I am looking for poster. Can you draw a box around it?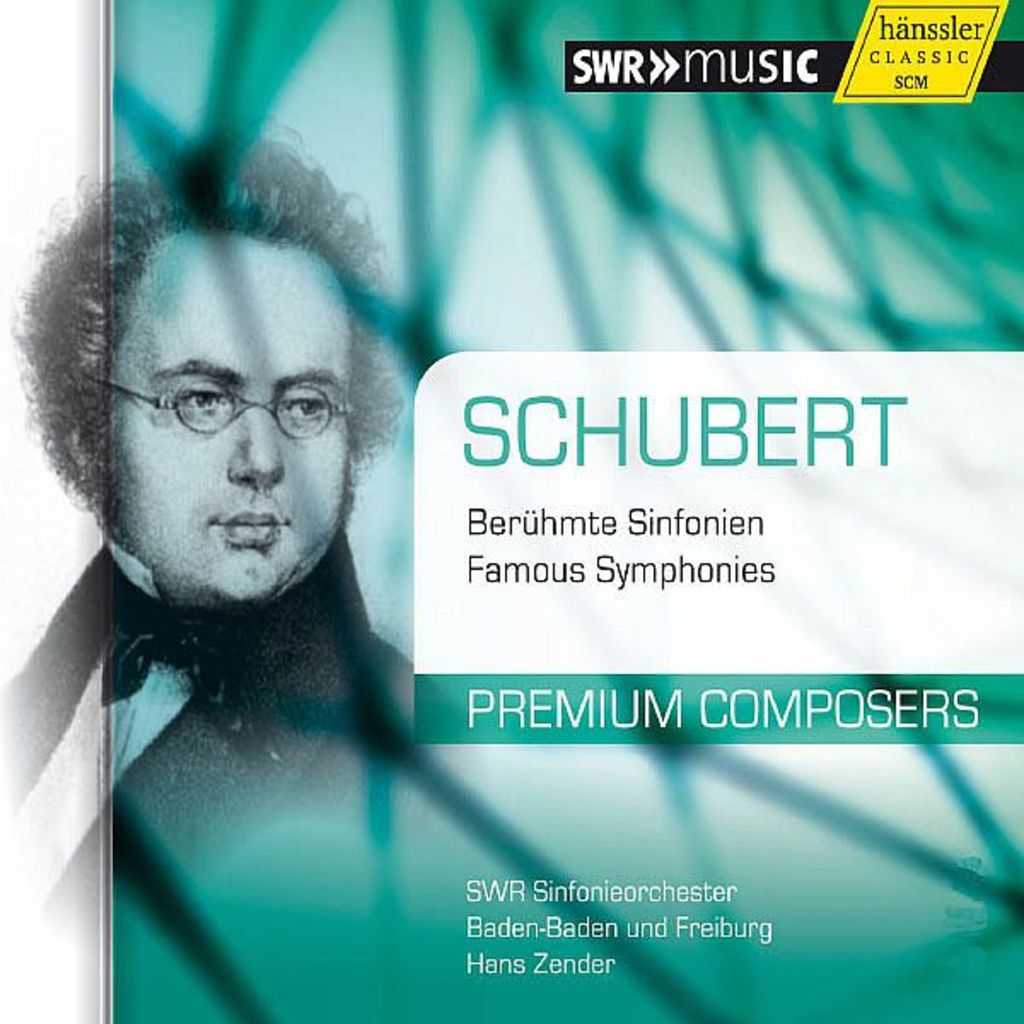
Sure, the bounding box is 0 0 1022 1022.
